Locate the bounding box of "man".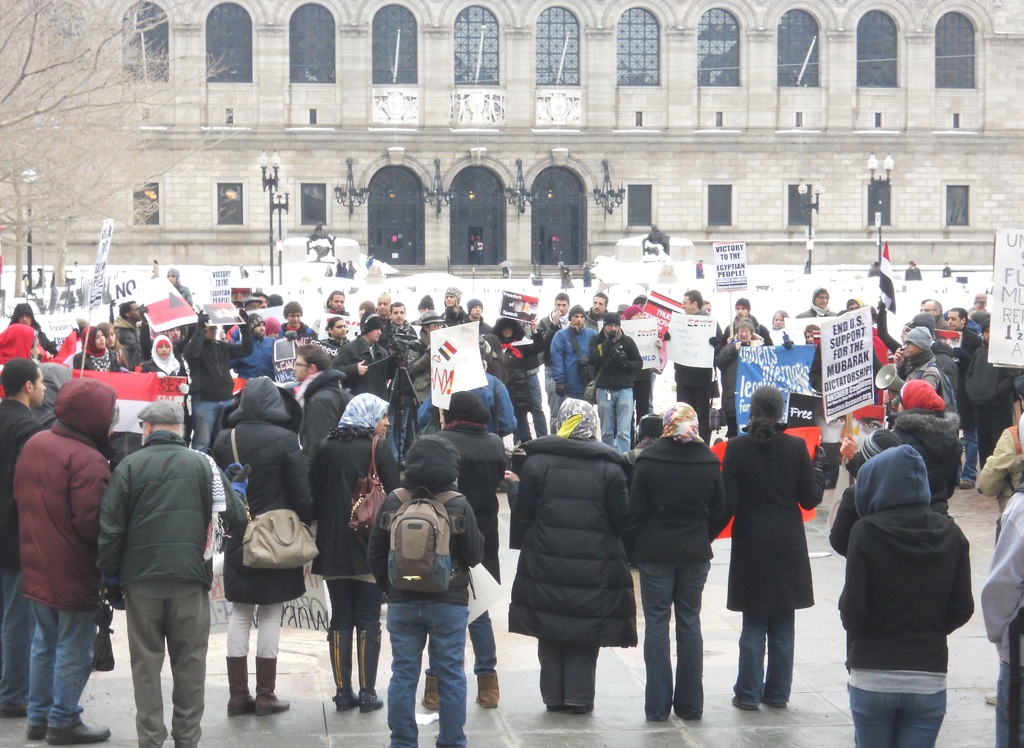
Bounding box: crop(16, 378, 116, 745).
